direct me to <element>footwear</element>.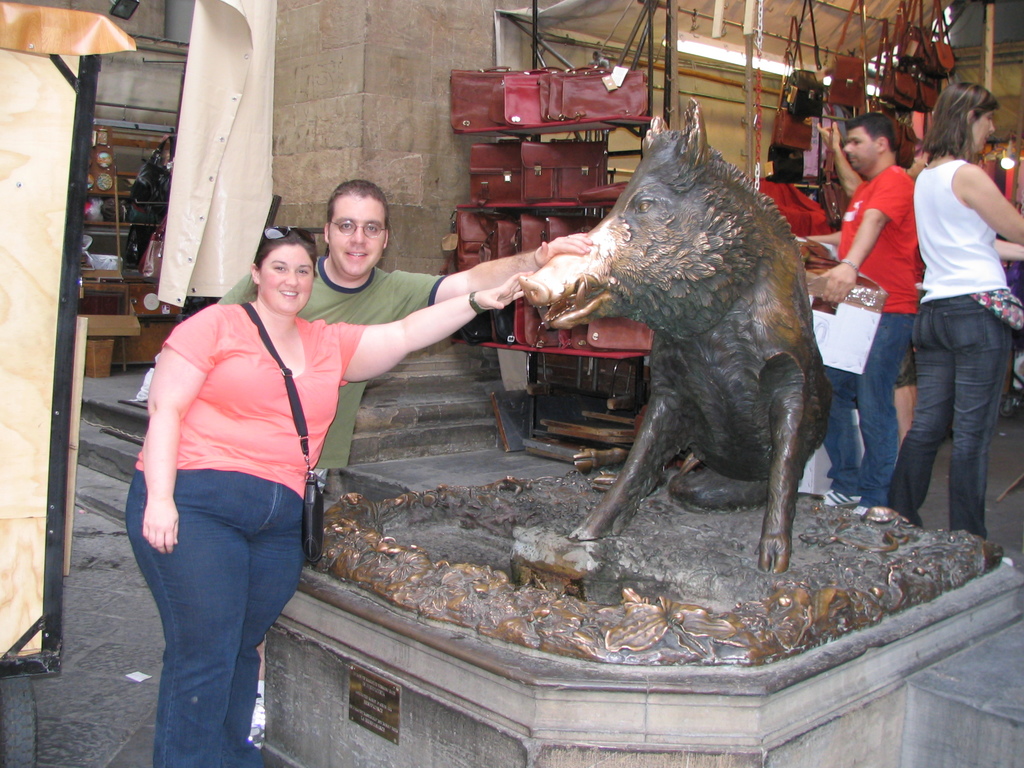
Direction: <box>249,694,266,752</box>.
